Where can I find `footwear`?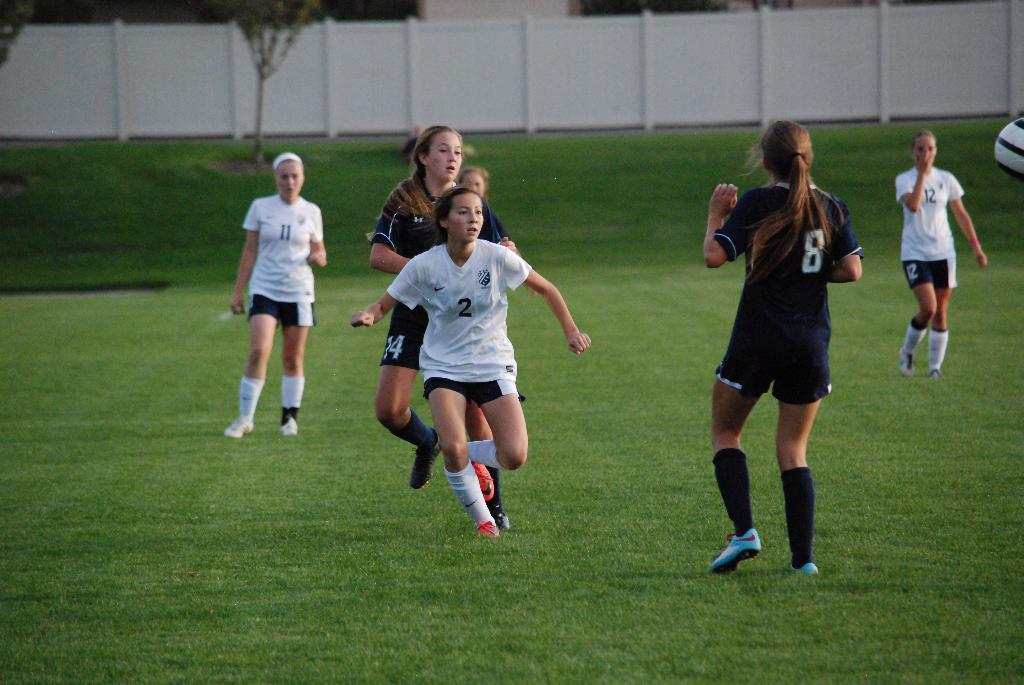
You can find it at l=410, t=427, r=442, b=492.
